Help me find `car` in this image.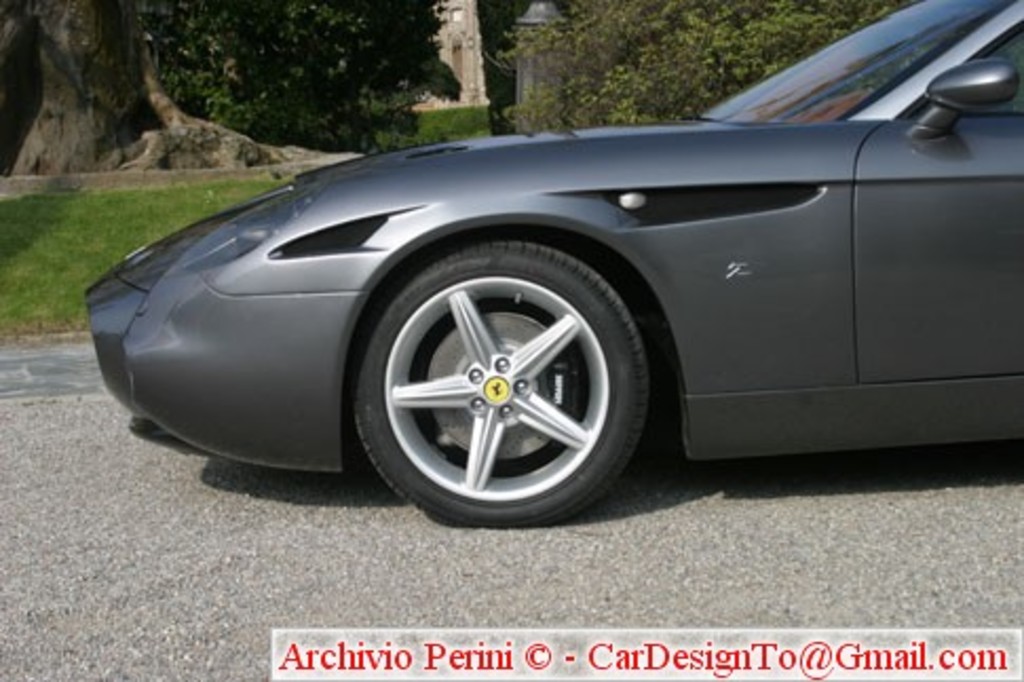
Found it: locate(80, 0, 1022, 530).
